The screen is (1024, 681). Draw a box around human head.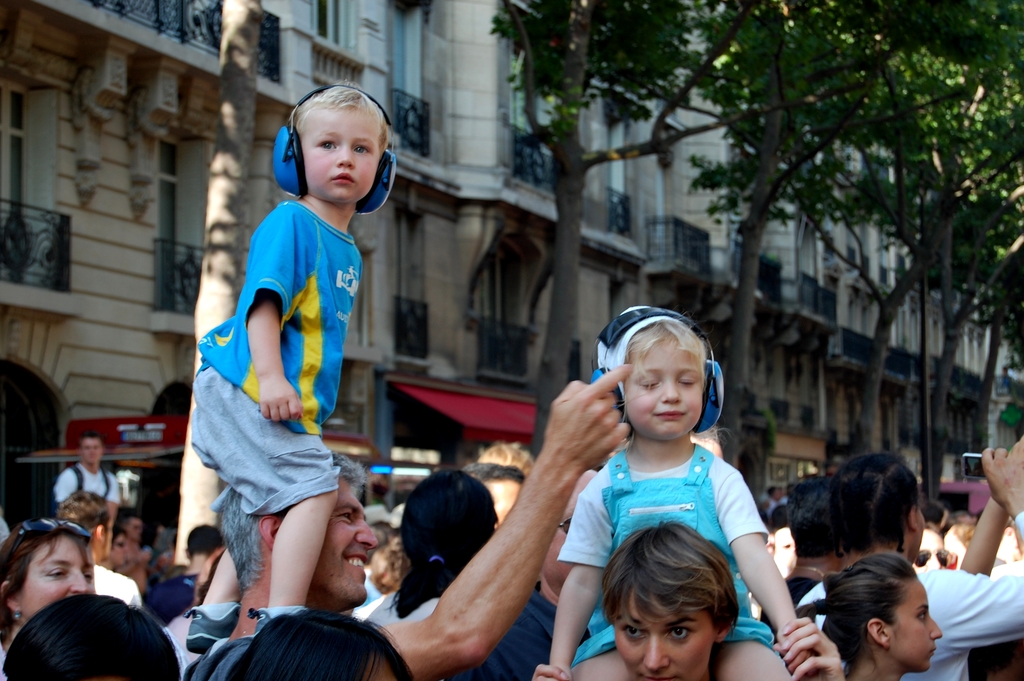
[220,450,374,608].
